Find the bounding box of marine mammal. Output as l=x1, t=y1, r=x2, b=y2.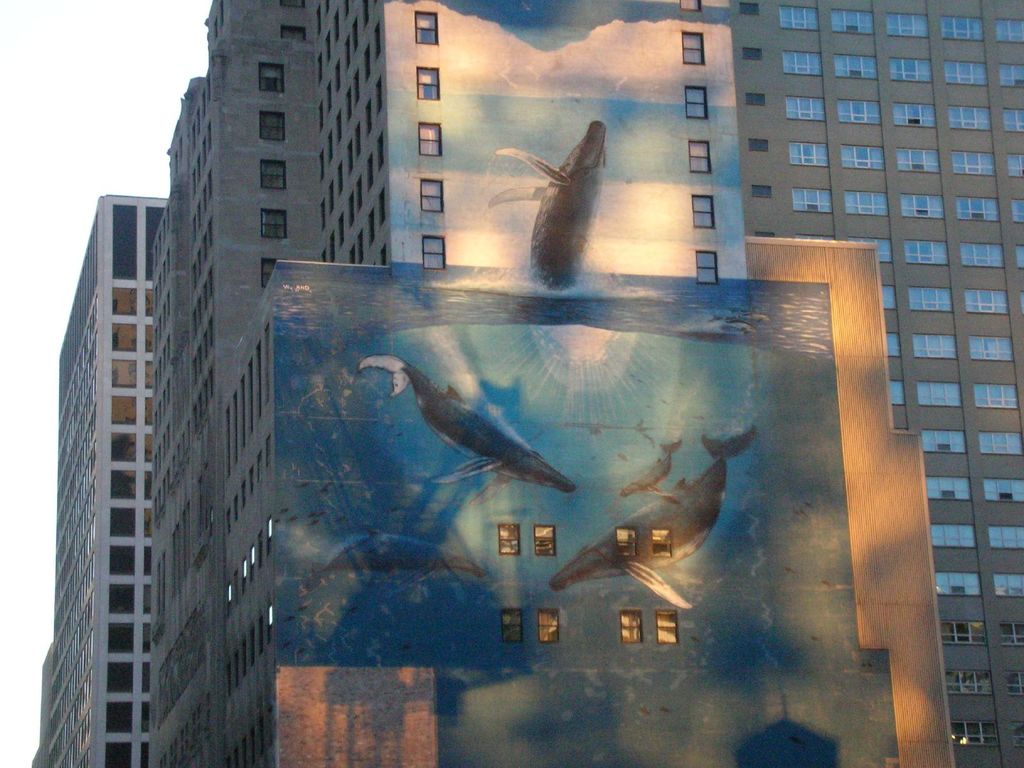
l=547, t=422, r=763, b=609.
